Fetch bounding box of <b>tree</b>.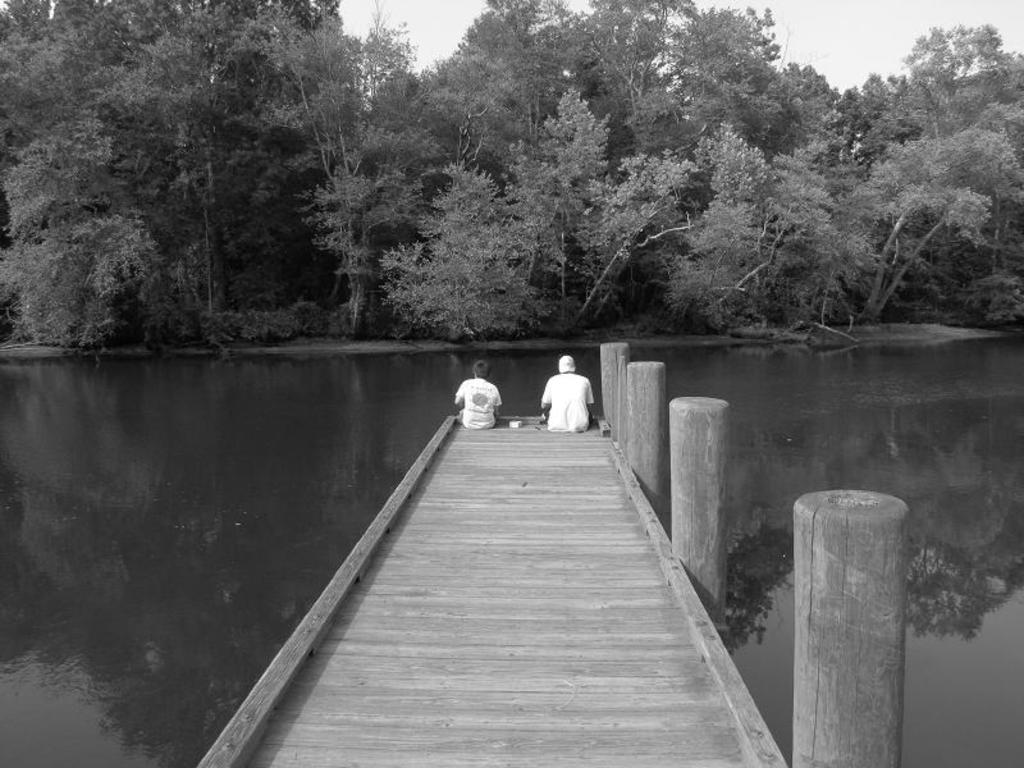
Bbox: (490,88,696,329).
